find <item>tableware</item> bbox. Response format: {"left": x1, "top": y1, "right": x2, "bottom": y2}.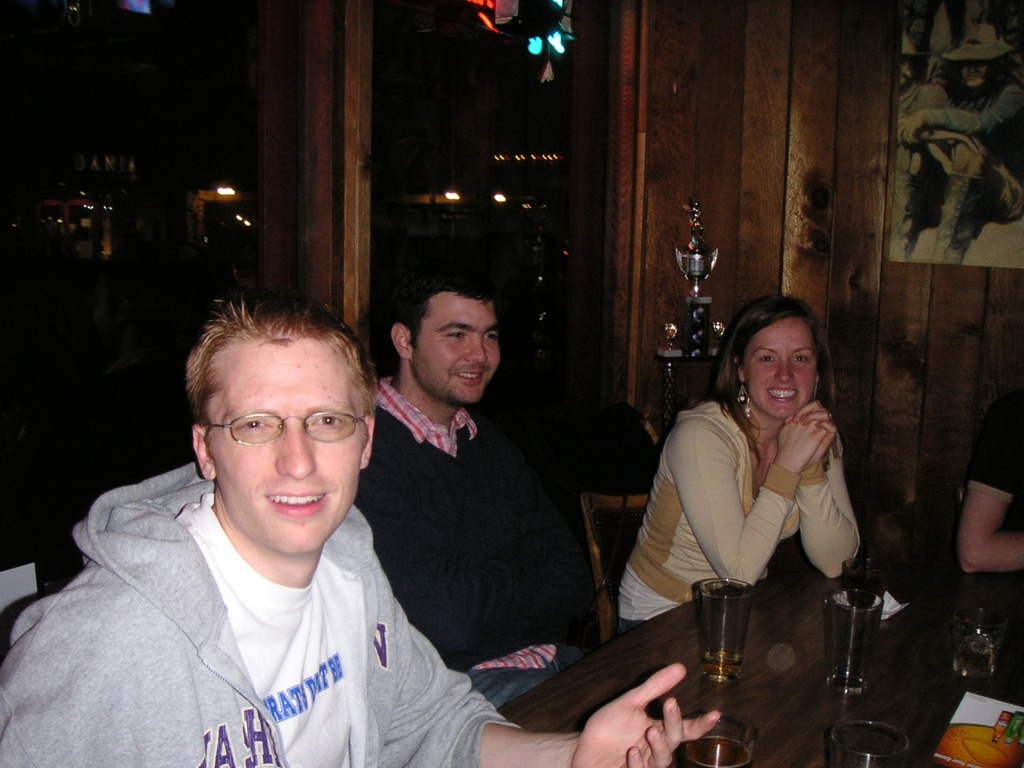
{"left": 839, "top": 549, "right": 882, "bottom": 617}.
